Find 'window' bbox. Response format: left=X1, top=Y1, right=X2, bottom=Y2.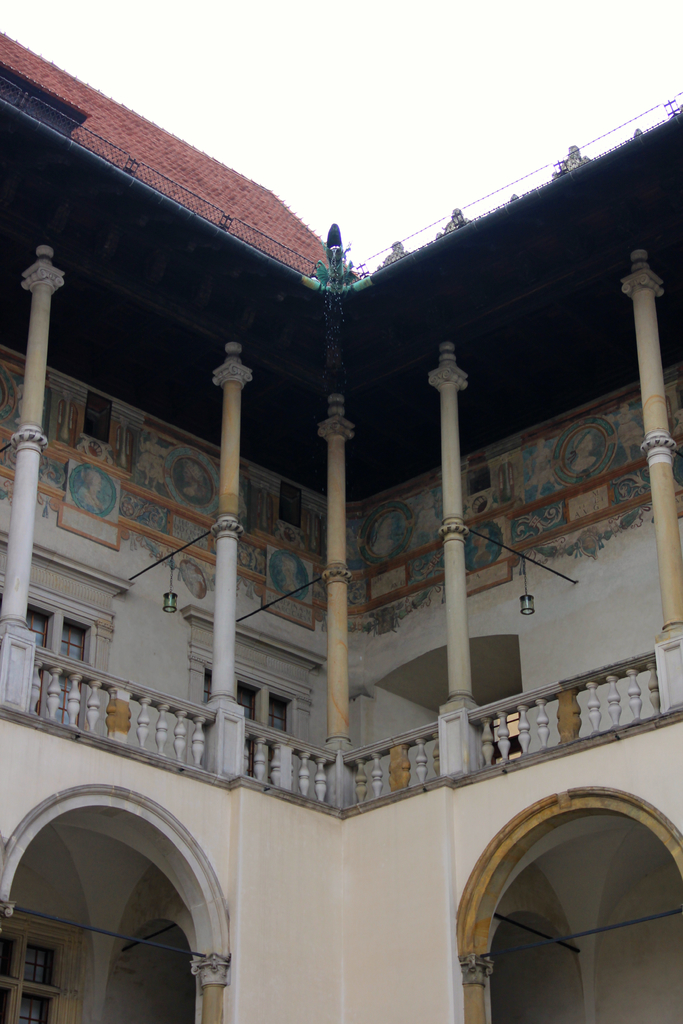
left=181, top=604, right=329, bottom=781.
